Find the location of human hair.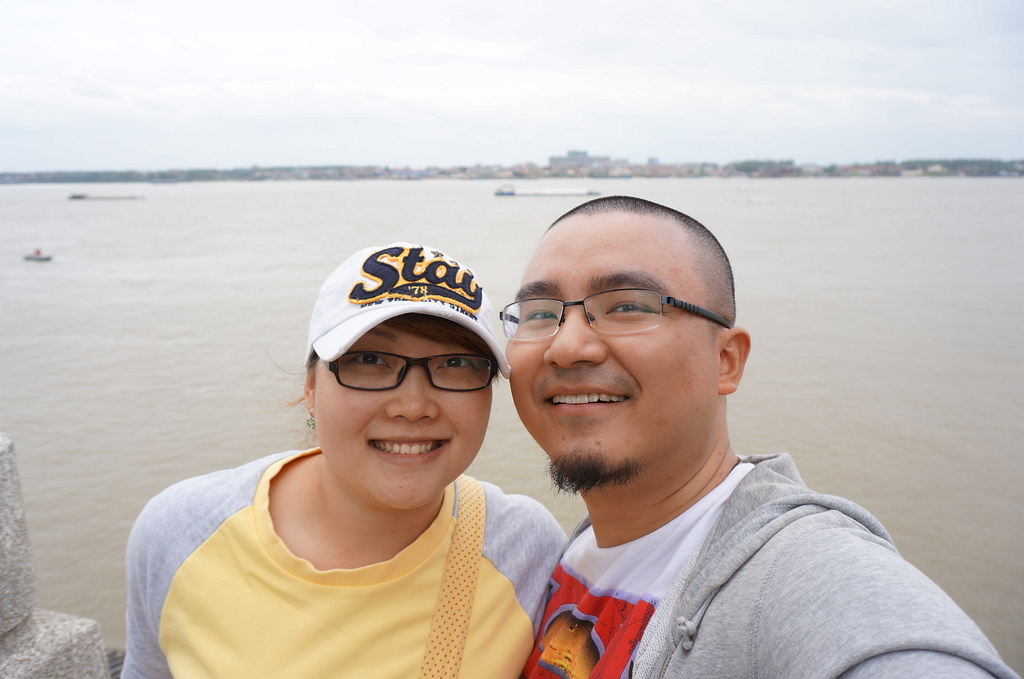
Location: [x1=285, y1=310, x2=502, y2=410].
